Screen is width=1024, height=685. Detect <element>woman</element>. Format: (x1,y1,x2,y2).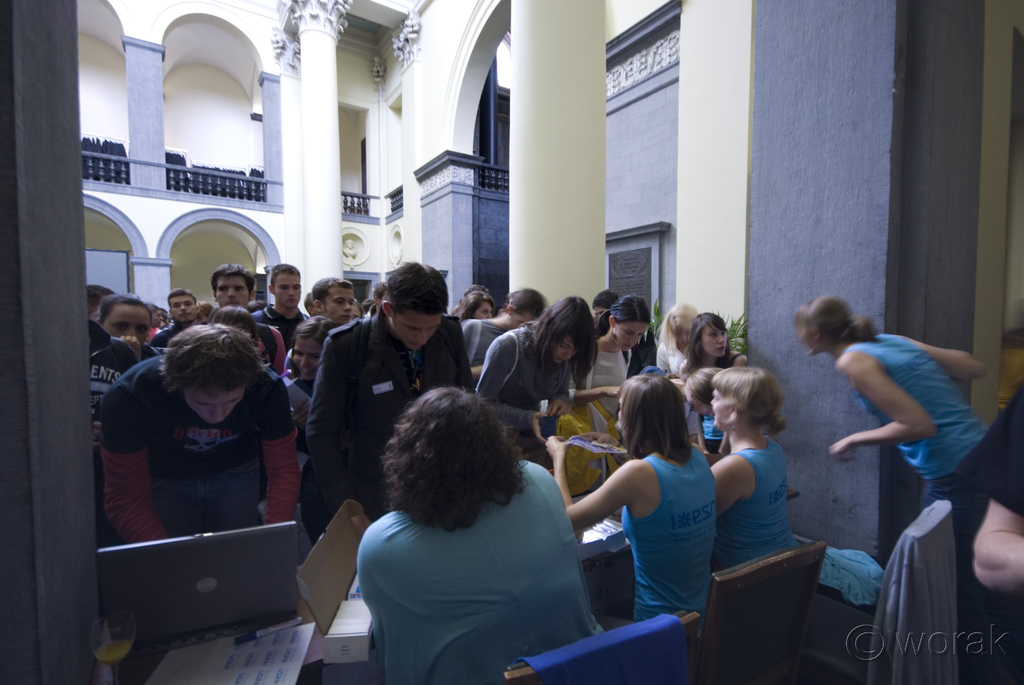
(677,310,746,450).
